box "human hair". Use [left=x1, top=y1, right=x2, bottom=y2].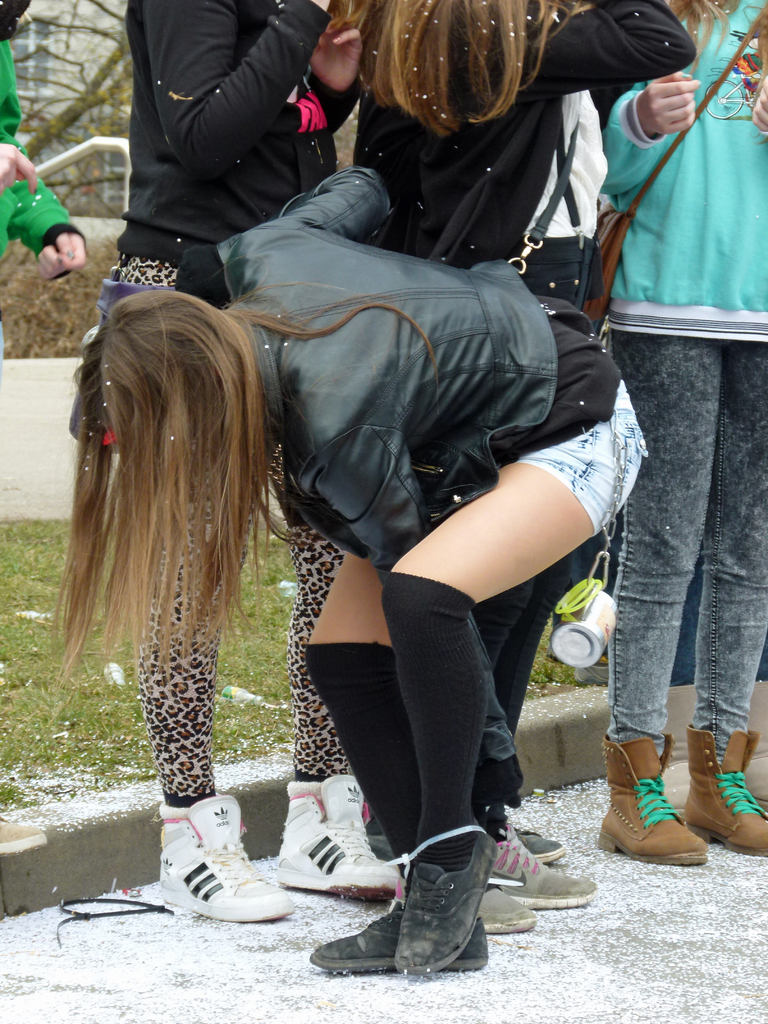
[left=61, top=306, right=284, bottom=683].
